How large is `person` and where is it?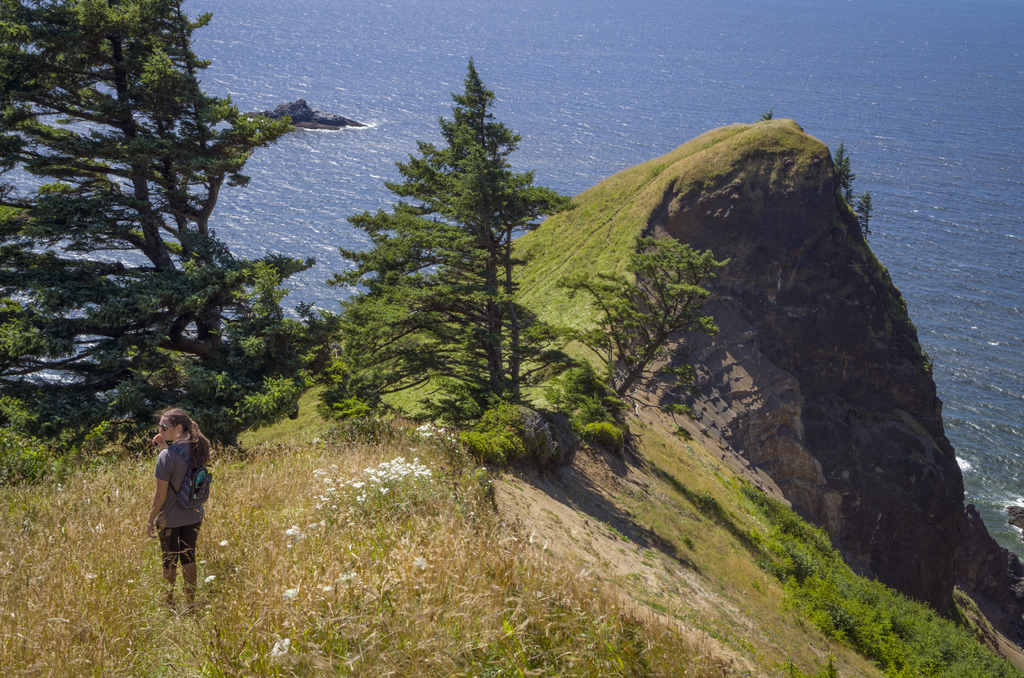
Bounding box: crop(139, 404, 212, 611).
